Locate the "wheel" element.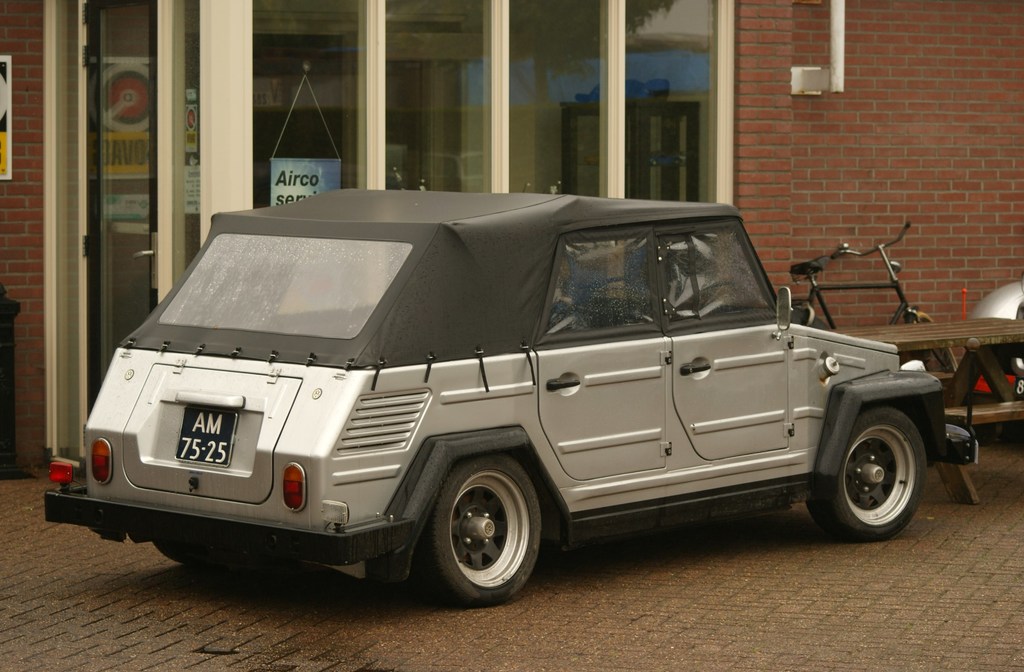
Element bbox: 416 453 540 608.
